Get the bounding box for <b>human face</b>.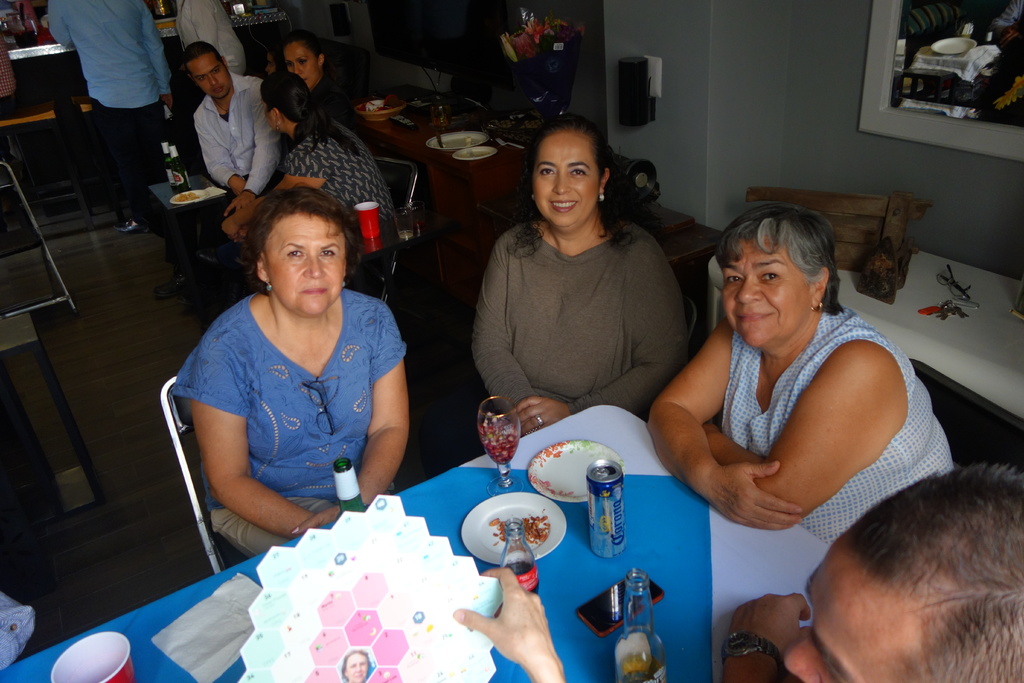
723 239 806 342.
